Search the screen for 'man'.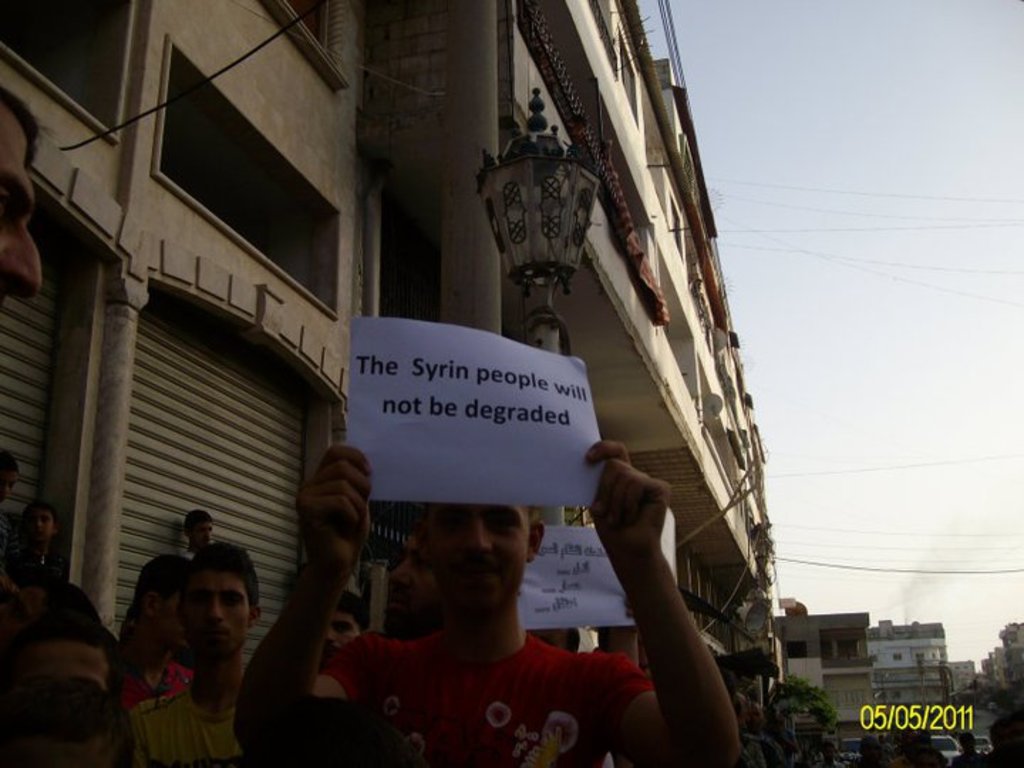
Found at bbox(233, 474, 734, 761).
